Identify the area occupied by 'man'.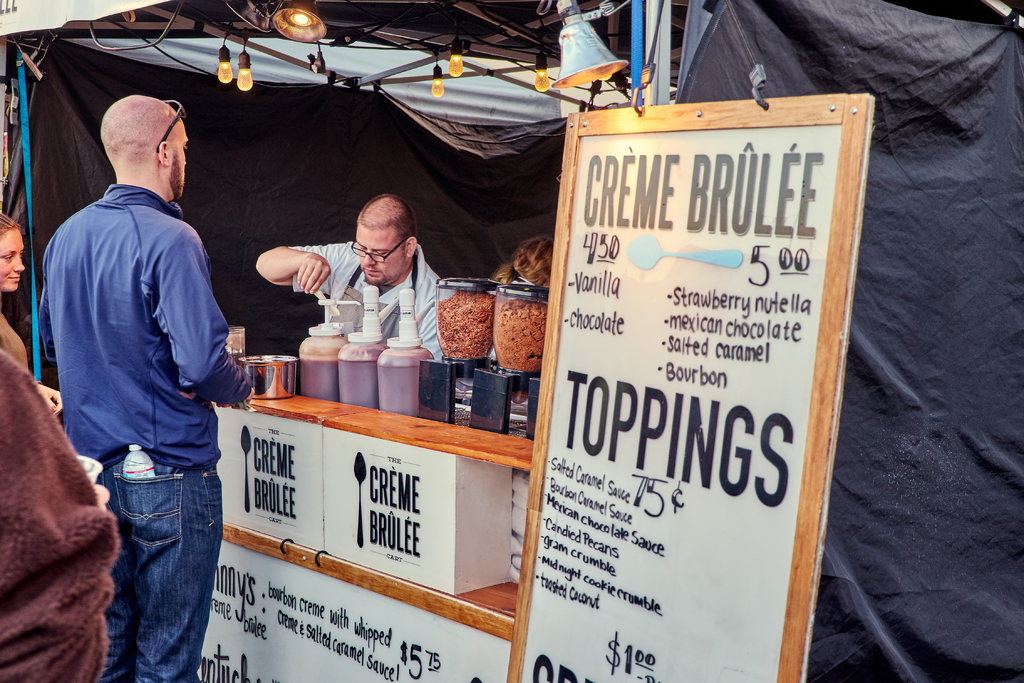
Area: [x1=35, y1=92, x2=255, y2=682].
